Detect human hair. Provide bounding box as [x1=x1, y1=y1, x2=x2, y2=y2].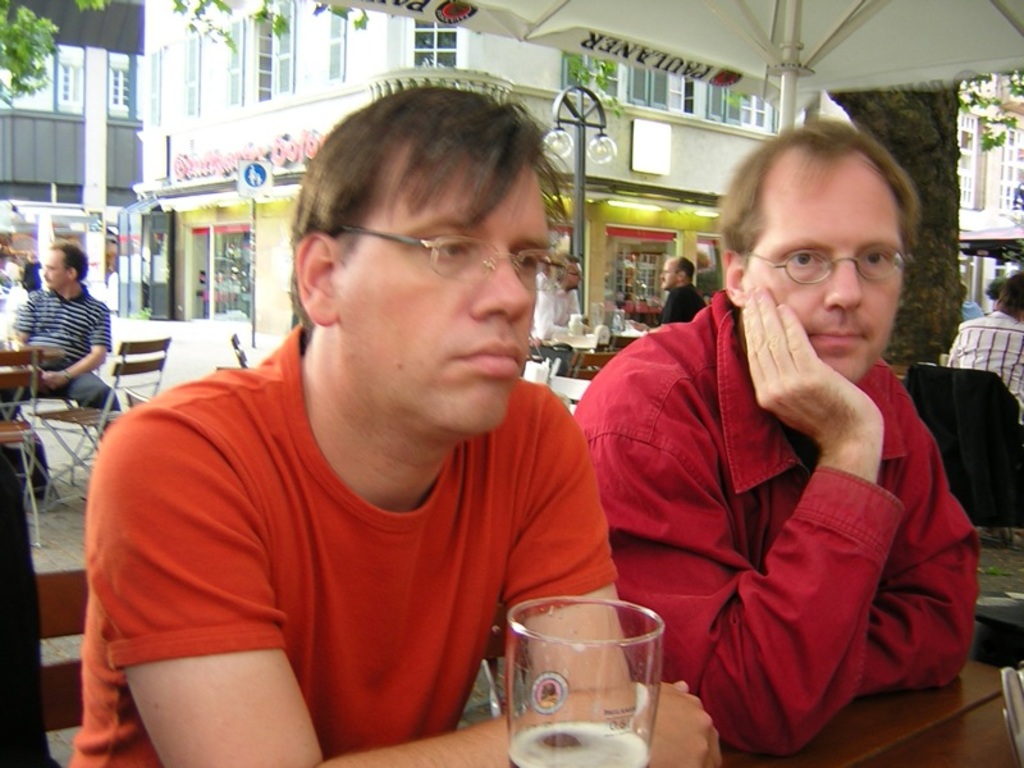
[x1=995, y1=273, x2=1023, y2=323].
